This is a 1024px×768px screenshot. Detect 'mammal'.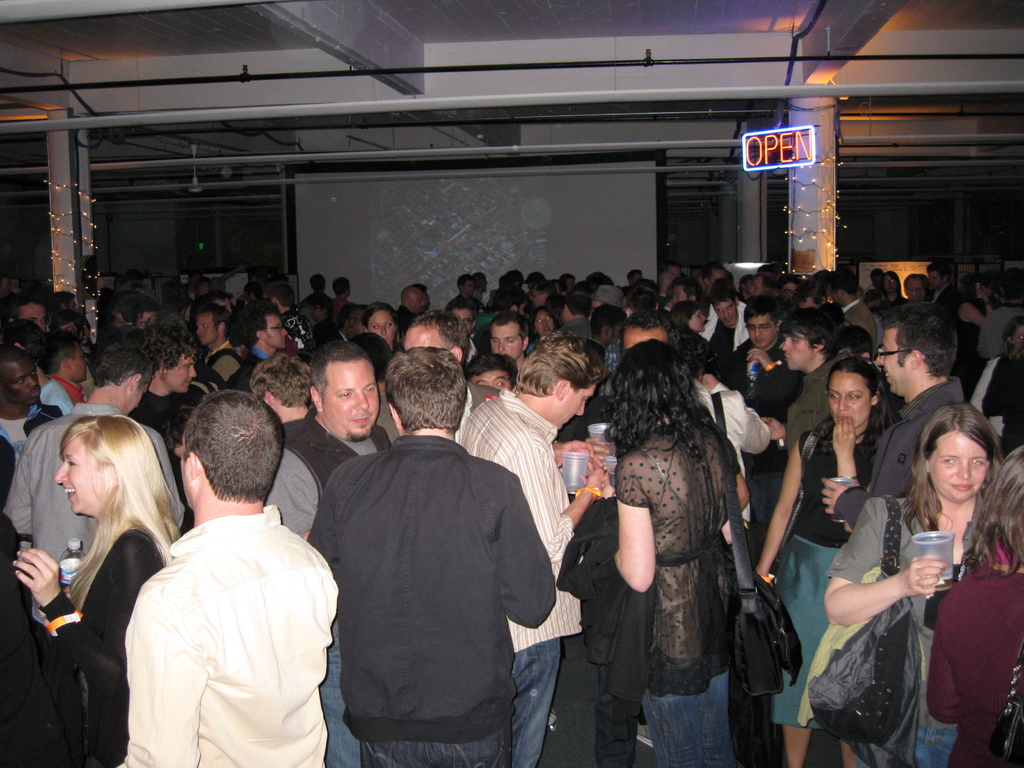
x1=555, y1=326, x2=801, y2=765.
